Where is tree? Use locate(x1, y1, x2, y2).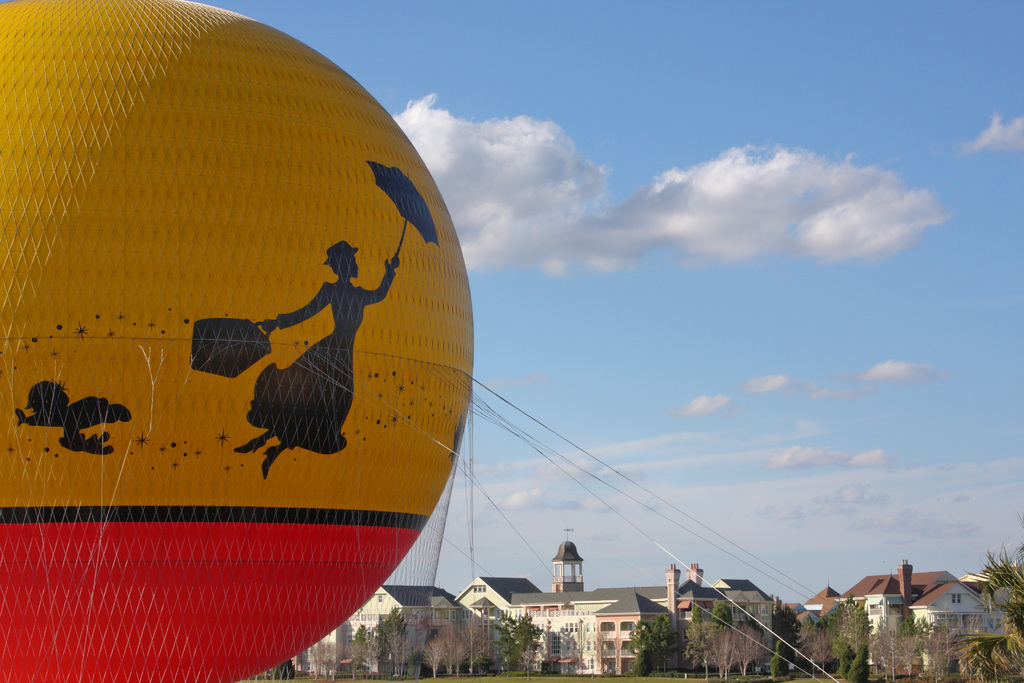
locate(458, 618, 496, 677).
